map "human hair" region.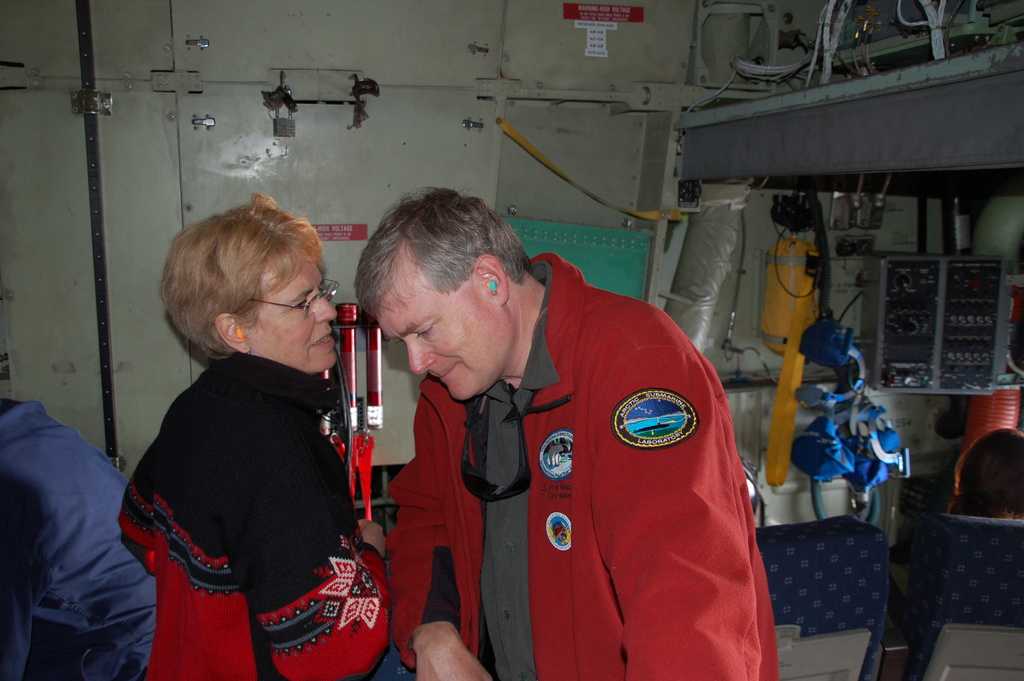
Mapped to (352, 185, 533, 319).
